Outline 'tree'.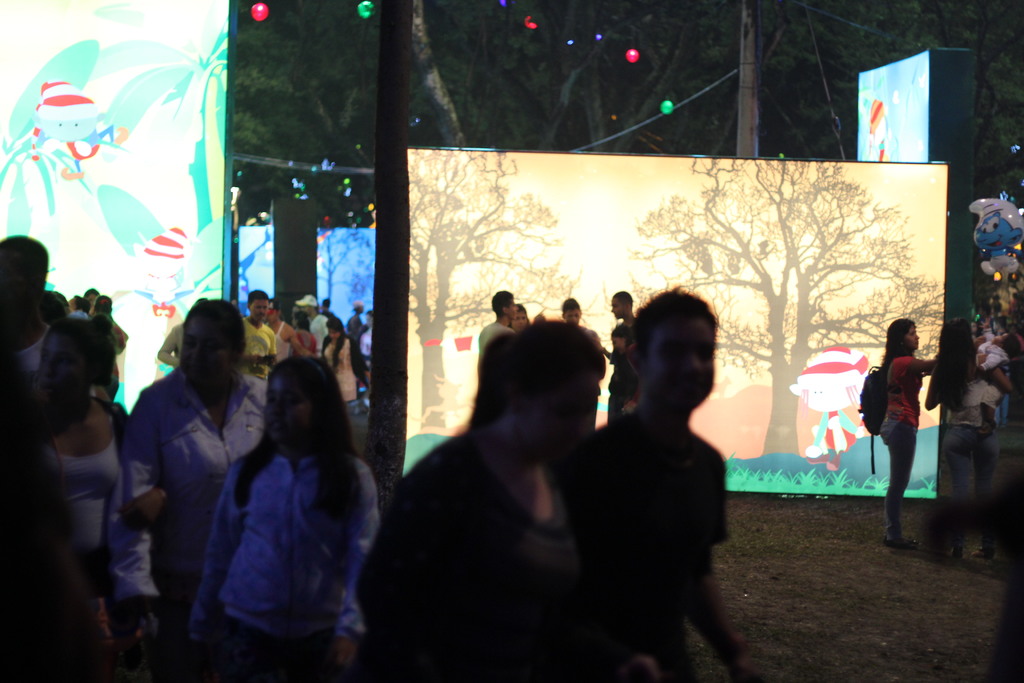
Outline: pyautogui.locateOnScreen(406, 146, 591, 441).
